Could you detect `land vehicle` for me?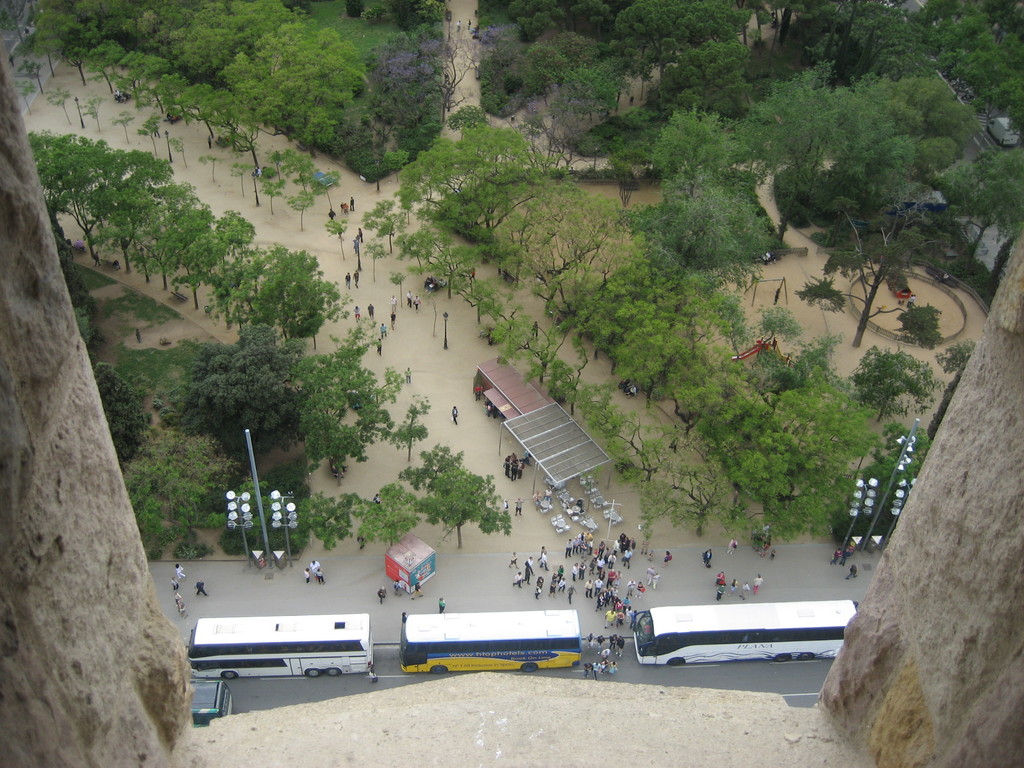
Detection result: [x1=399, y1=611, x2=586, y2=683].
